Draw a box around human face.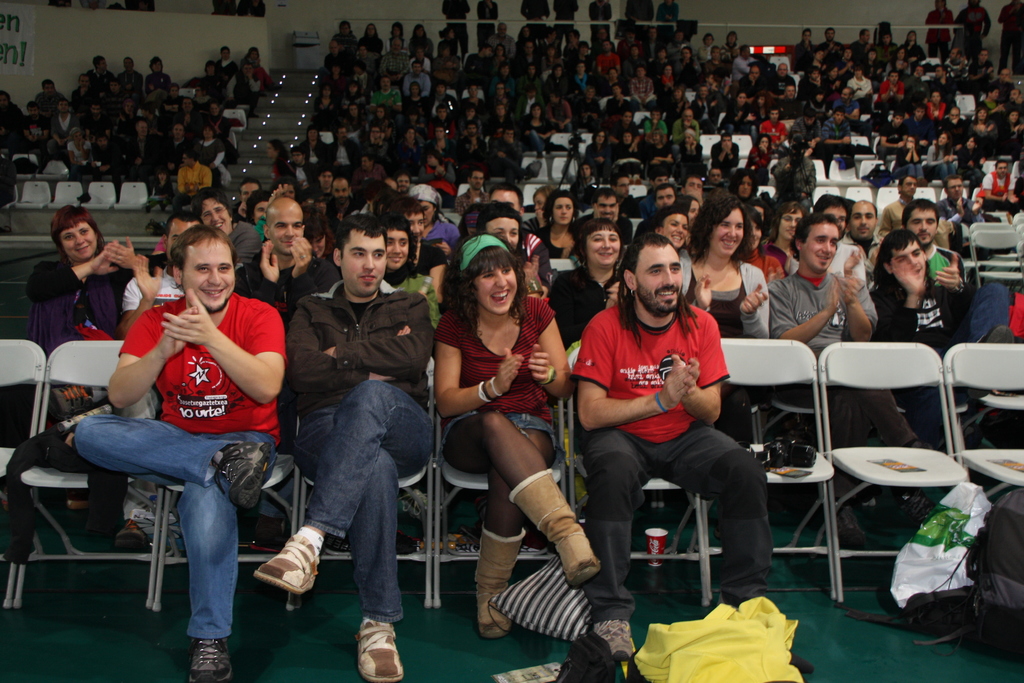
select_region(908, 136, 915, 148).
